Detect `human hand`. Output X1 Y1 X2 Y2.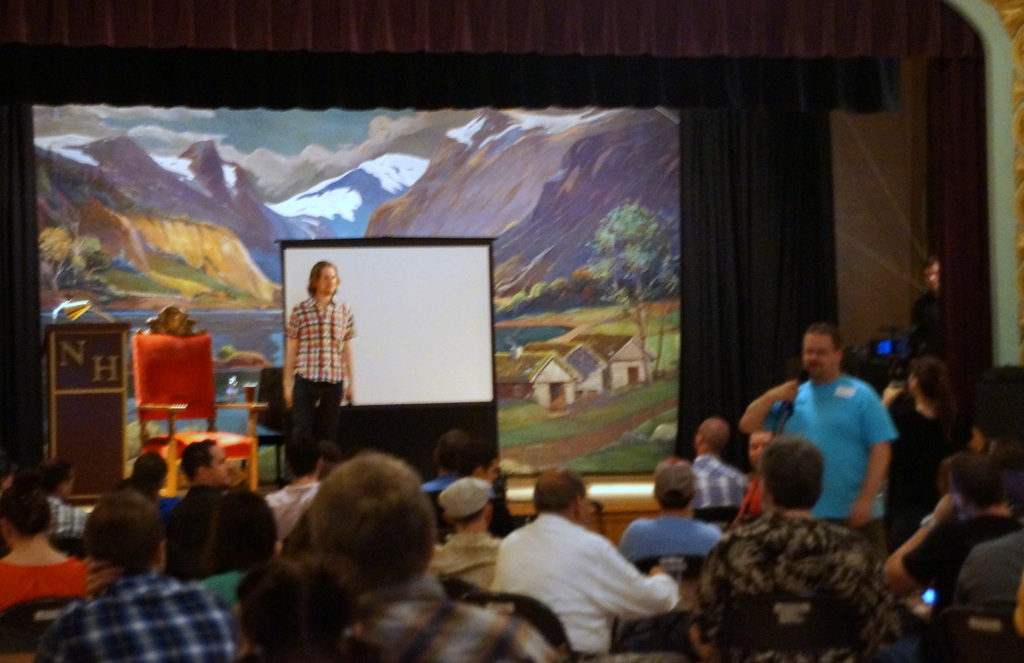
881 380 908 406.
